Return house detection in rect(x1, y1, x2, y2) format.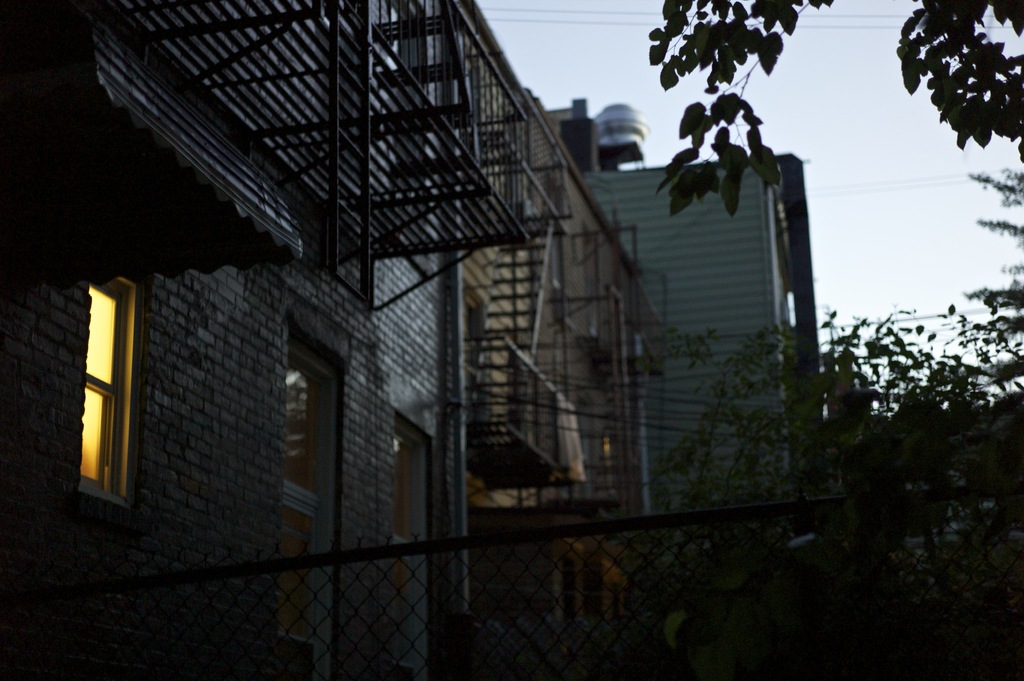
rect(0, 0, 531, 680).
